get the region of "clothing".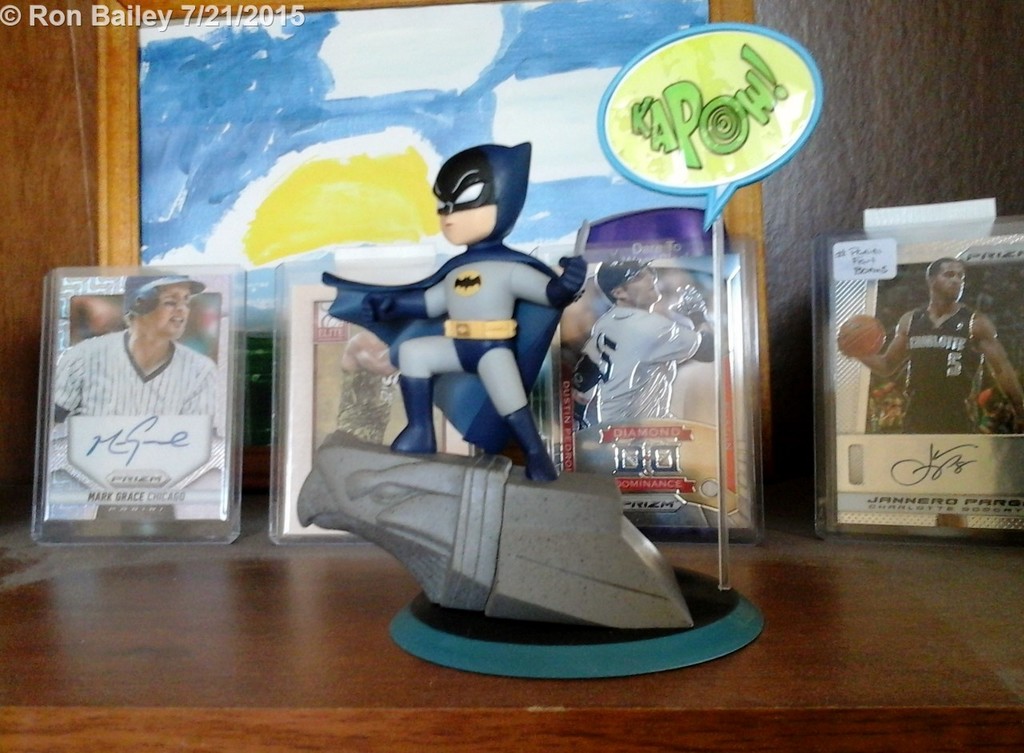
<region>322, 150, 564, 459</region>.
